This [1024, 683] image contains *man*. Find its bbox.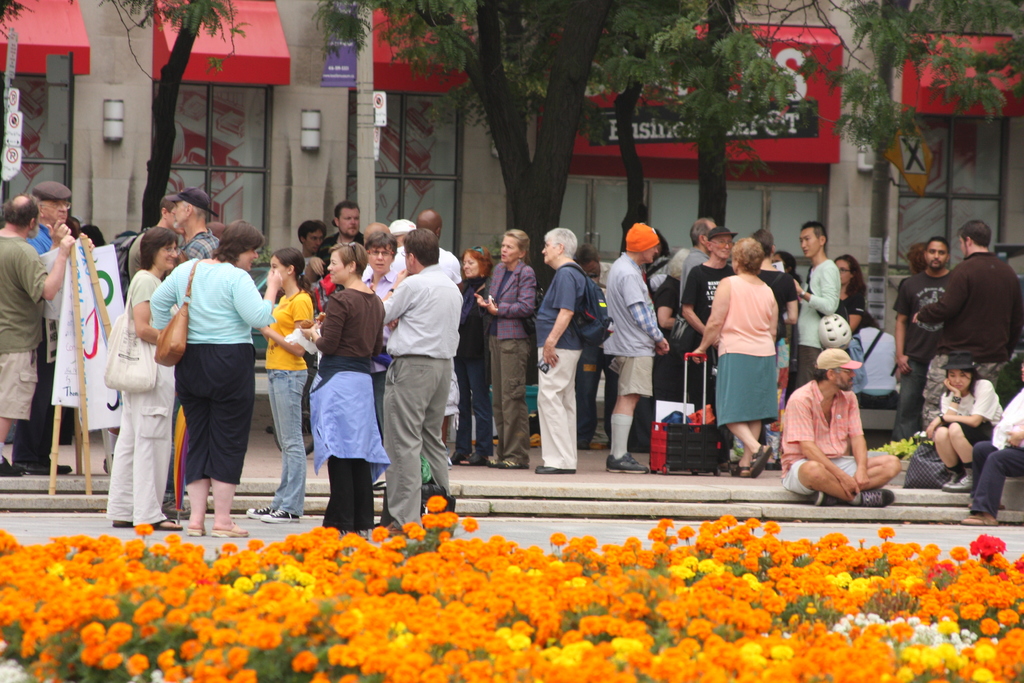
(x1=390, y1=235, x2=463, y2=532).
